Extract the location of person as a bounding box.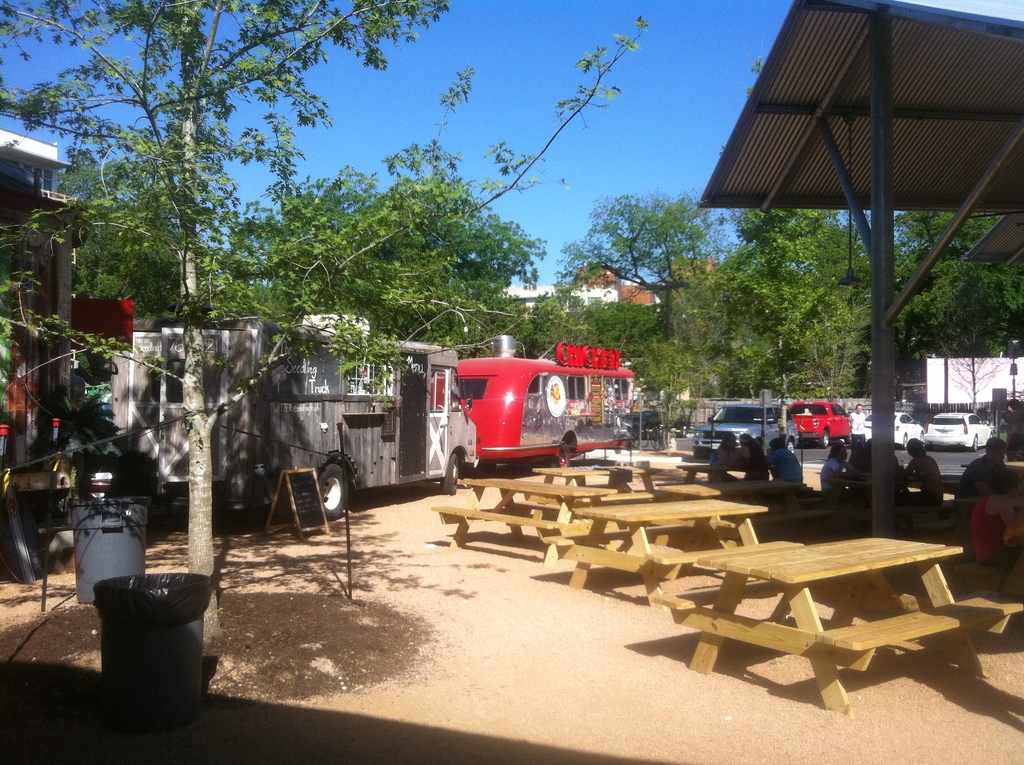
box(957, 438, 1018, 517).
